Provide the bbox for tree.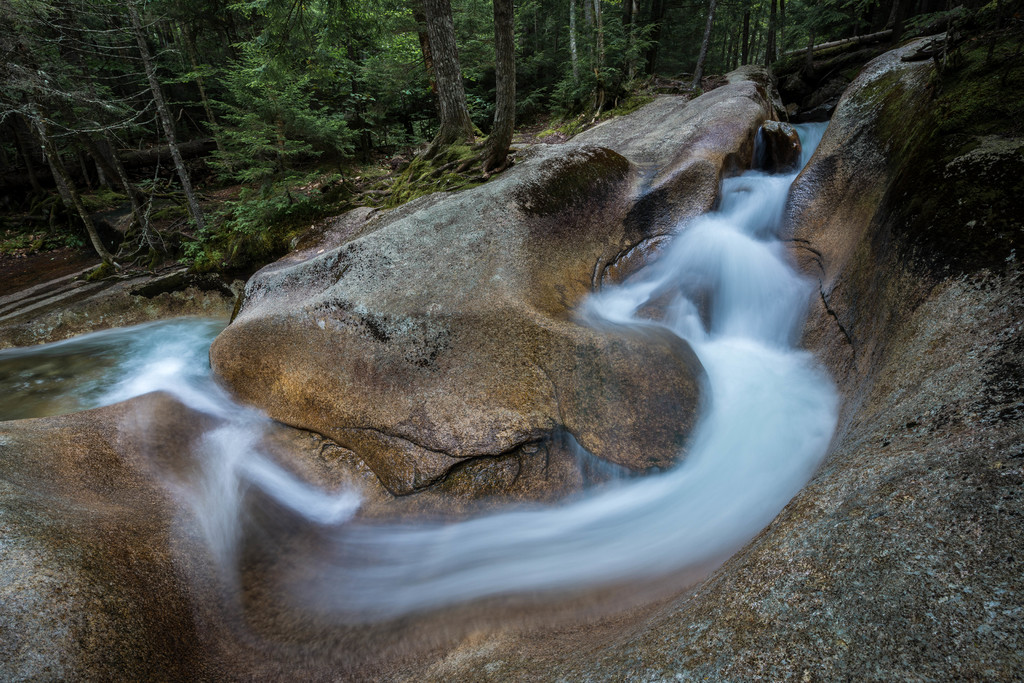
(729,0,758,68).
